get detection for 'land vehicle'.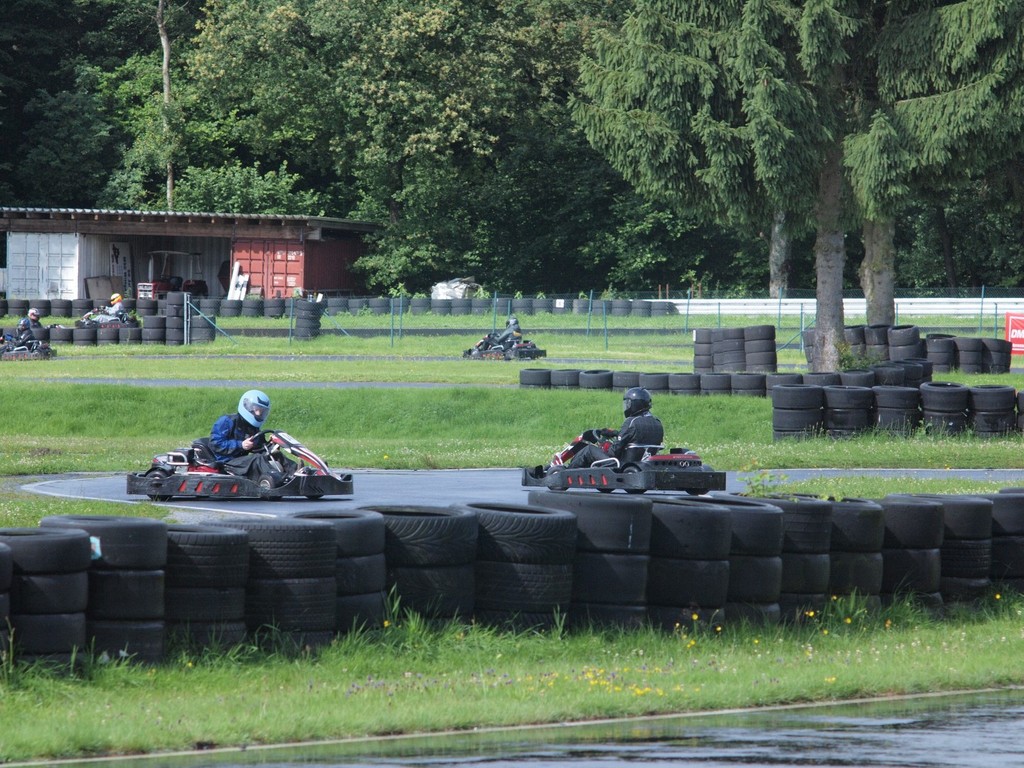
Detection: [71,306,138,329].
